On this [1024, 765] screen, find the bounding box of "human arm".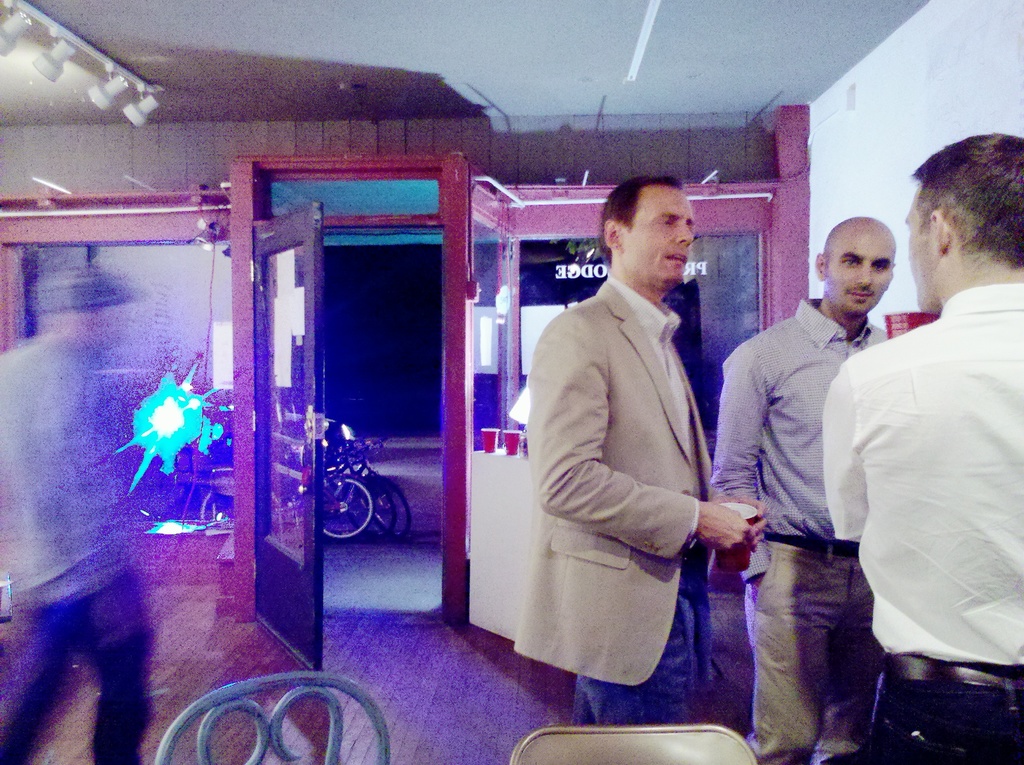
Bounding box: x1=708, y1=345, x2=768, y2=499.
